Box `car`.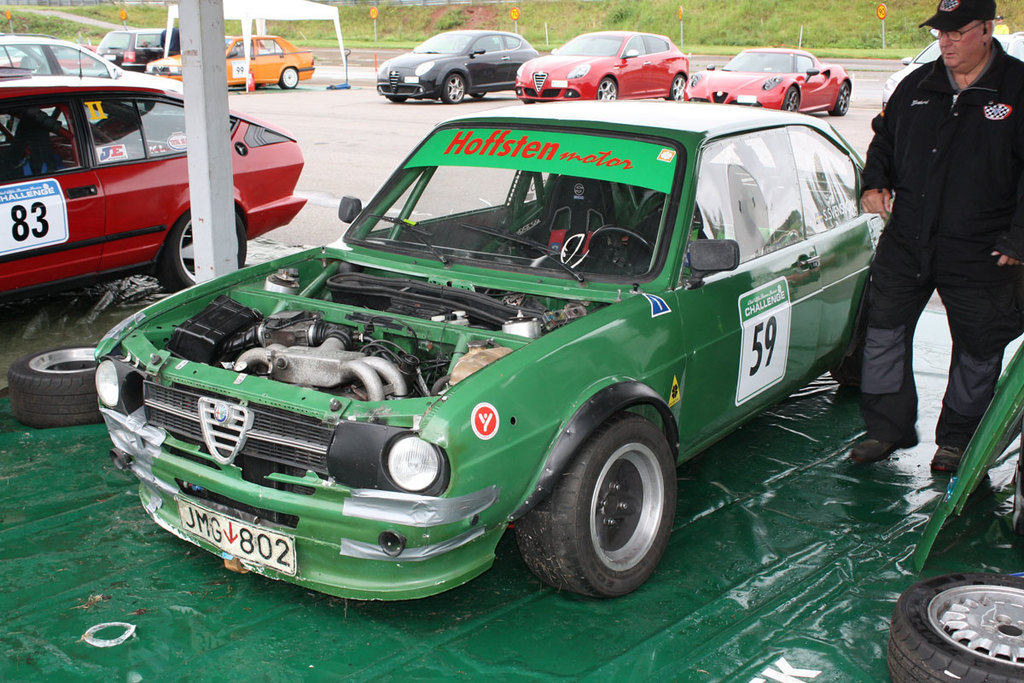
region(102, 99, 911, 603).
